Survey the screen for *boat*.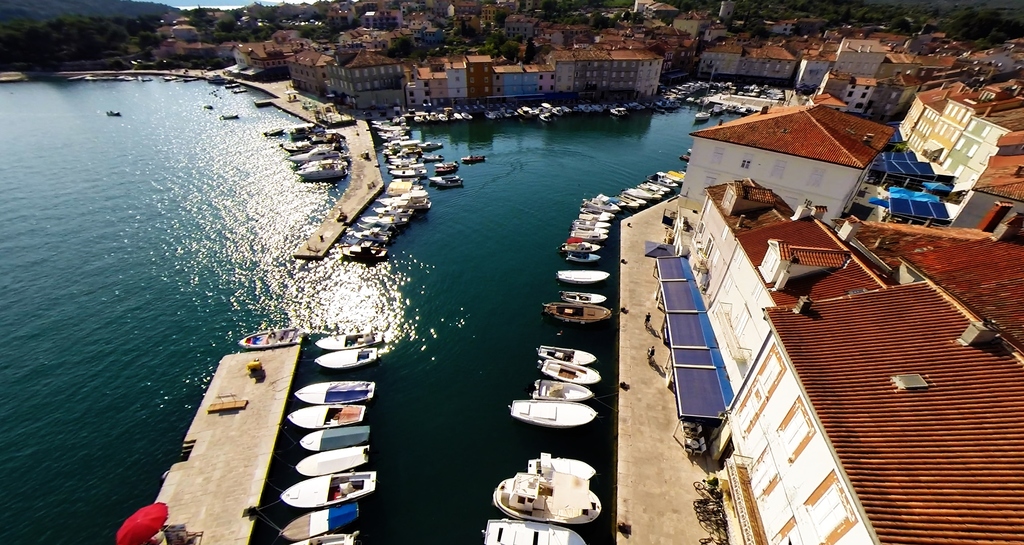
Survey found: rect(539, 305, 610, 321).
